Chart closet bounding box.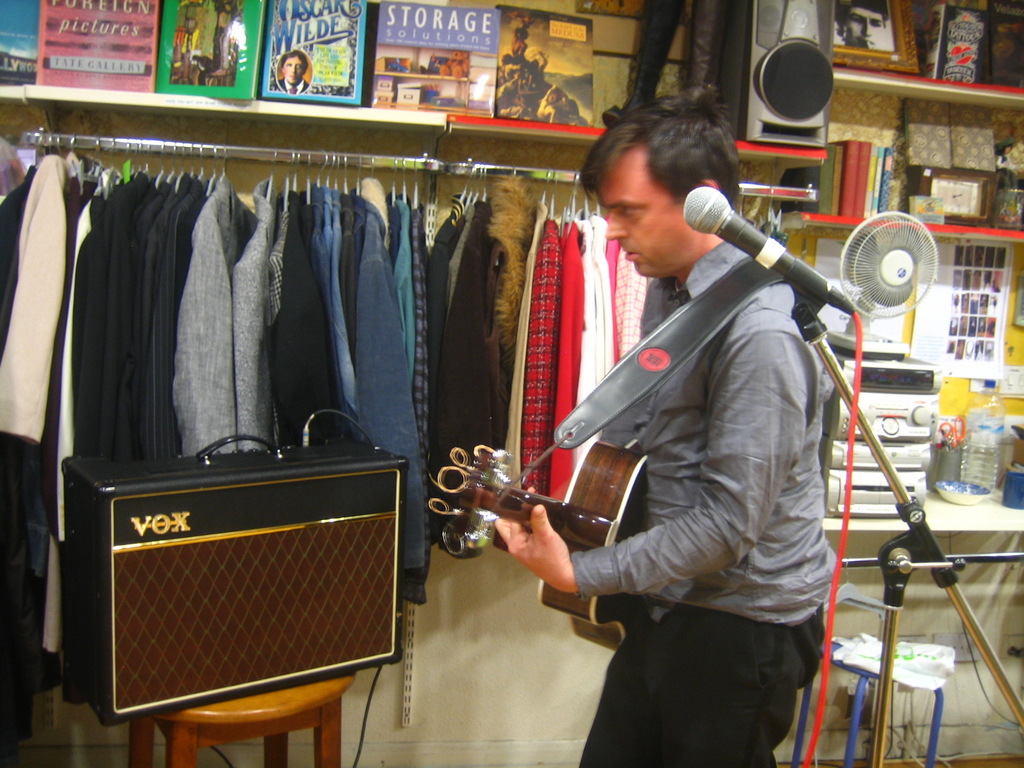
Charted: <box>0,129,653,607</box>.
